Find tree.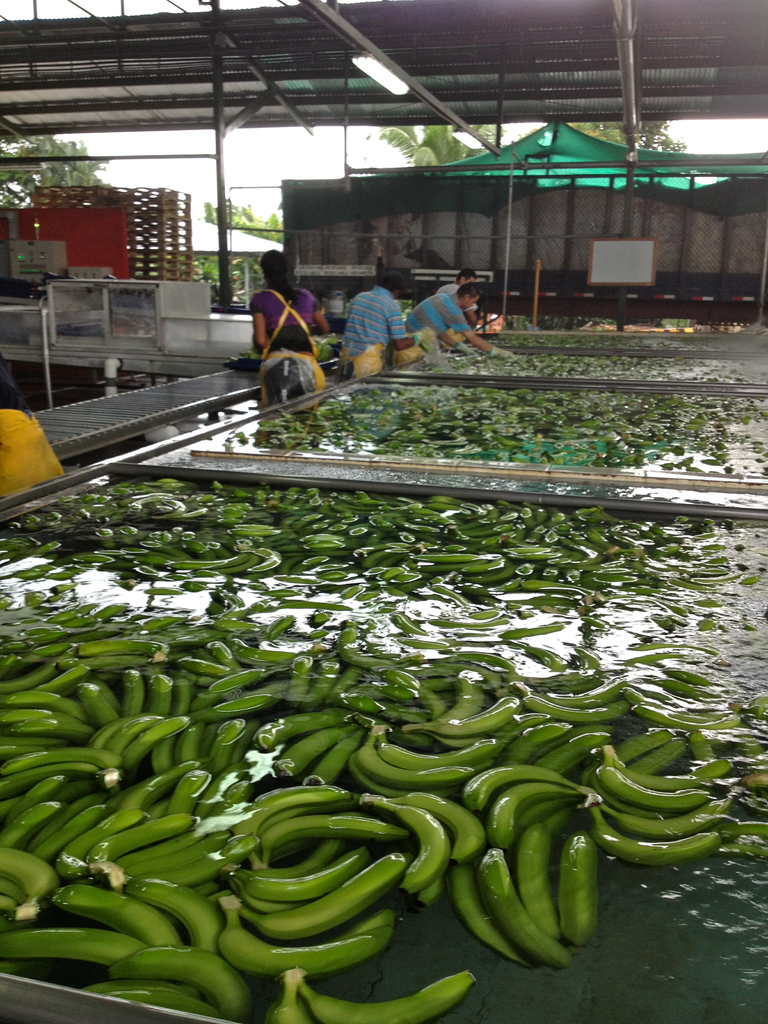
x1=203 y1=198 x2=289 y2=244.
